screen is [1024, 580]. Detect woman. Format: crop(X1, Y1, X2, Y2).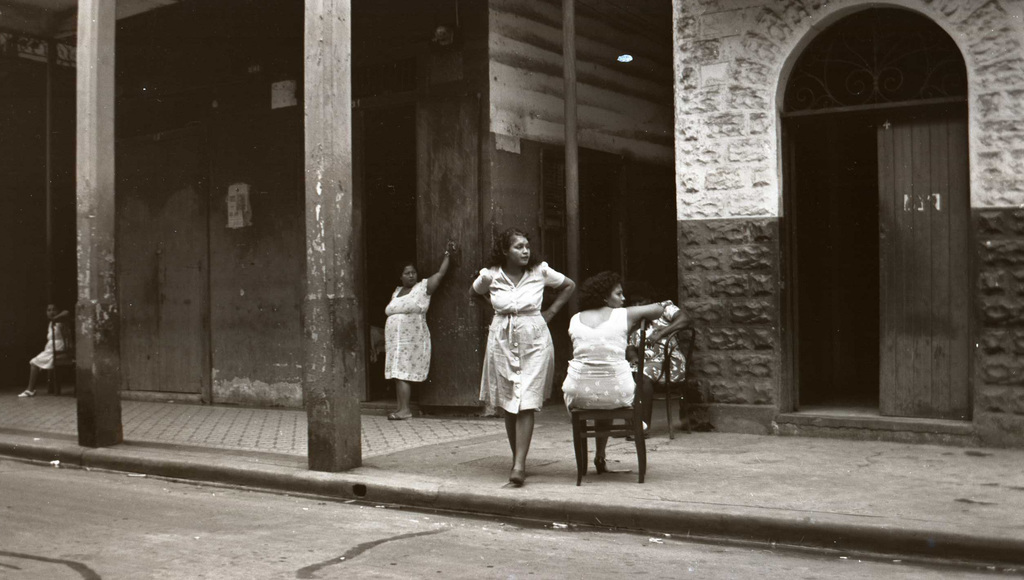
crop(467, 228, 573, 478).
